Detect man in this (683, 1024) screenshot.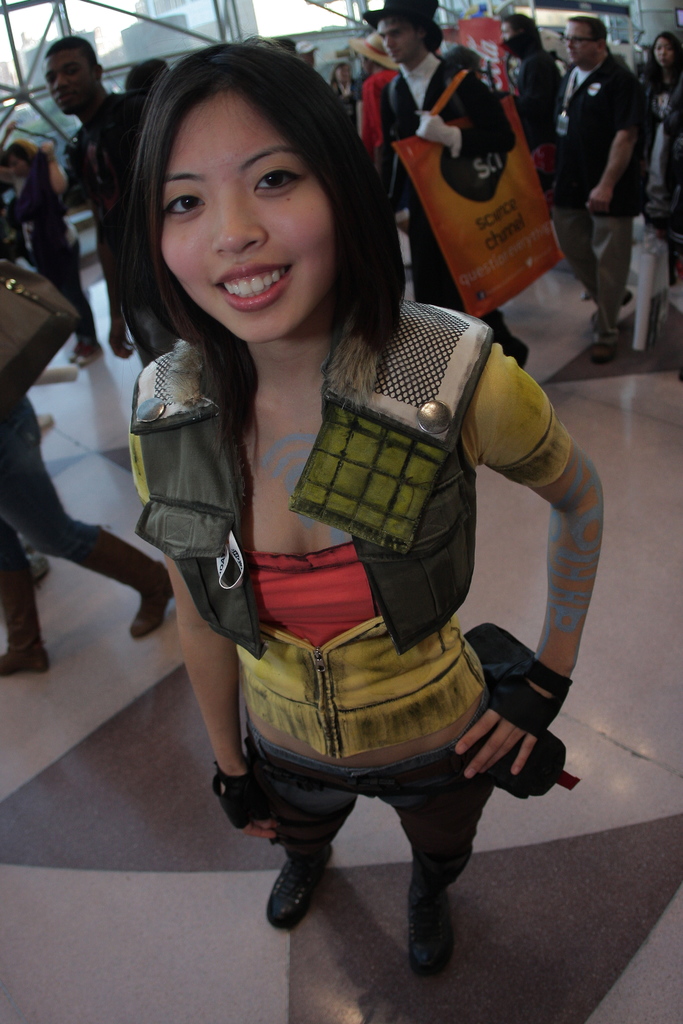
Detection: crop(563, 0, 663, 362).
